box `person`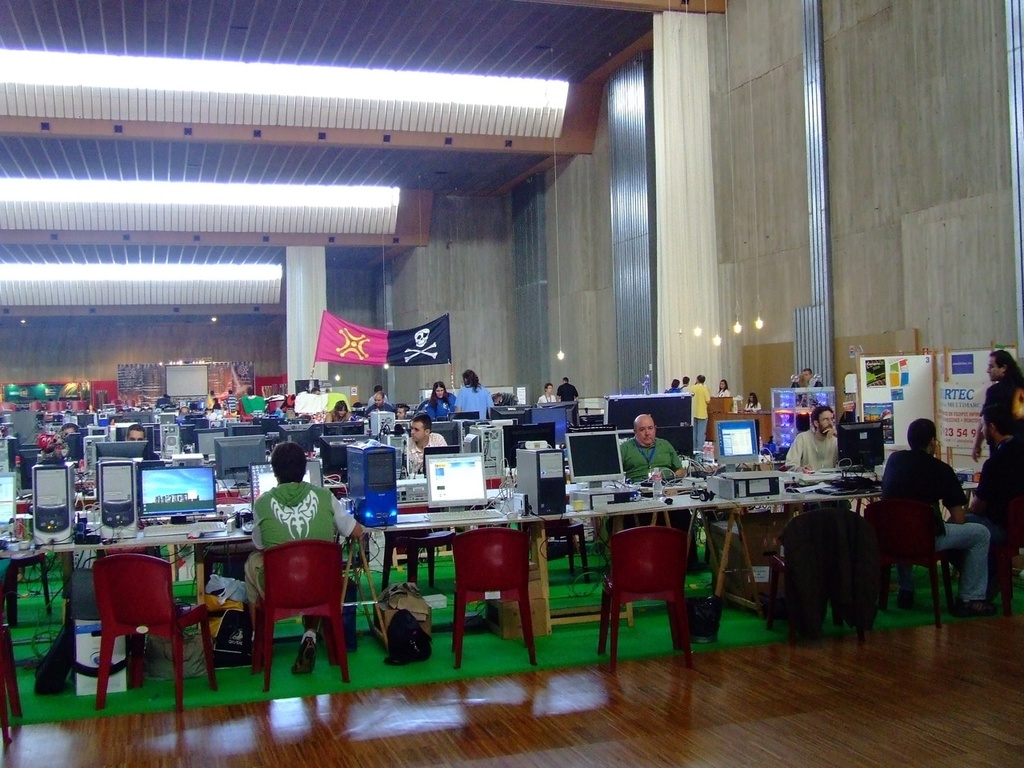
select_region(718, 378, 732, 396)
